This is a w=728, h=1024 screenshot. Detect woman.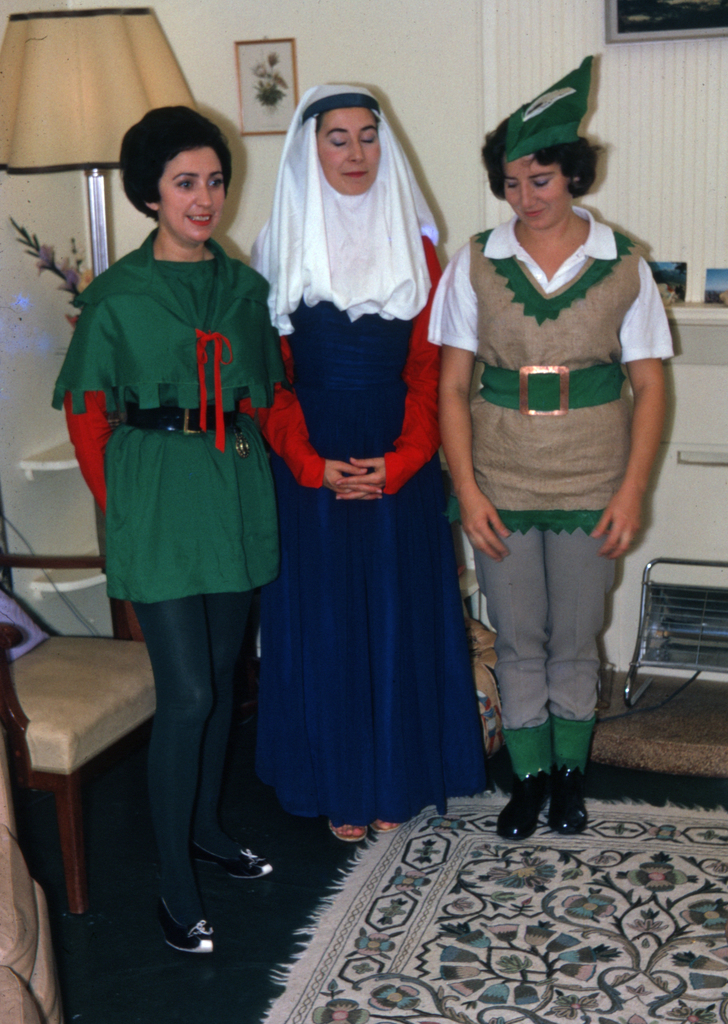
432, 54, 673, 844.
